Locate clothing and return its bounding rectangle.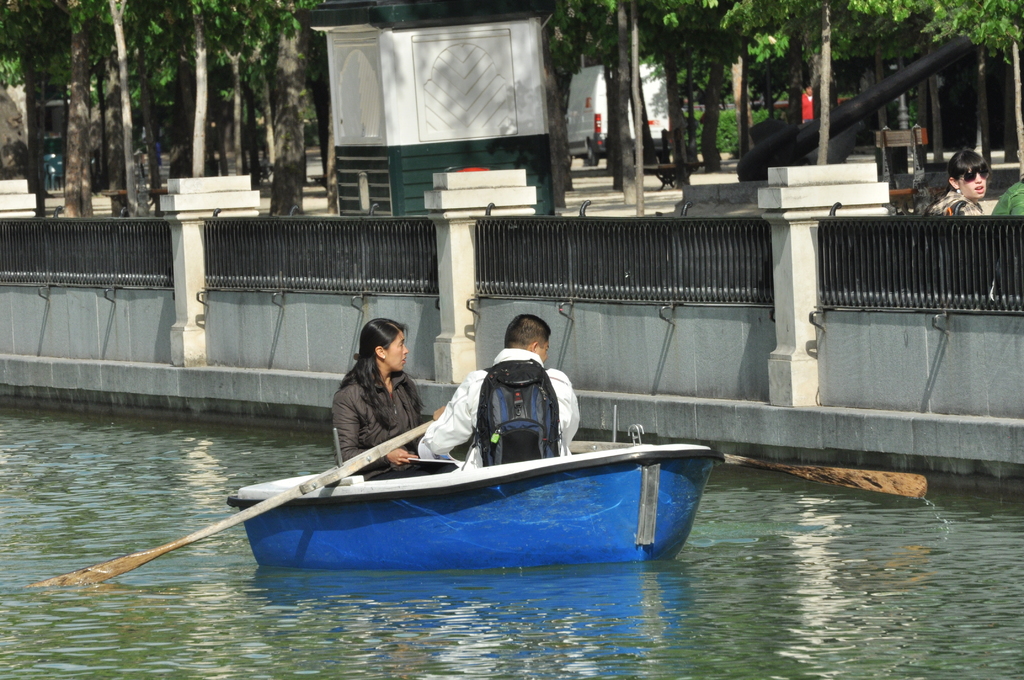
[339,362,473,487].
